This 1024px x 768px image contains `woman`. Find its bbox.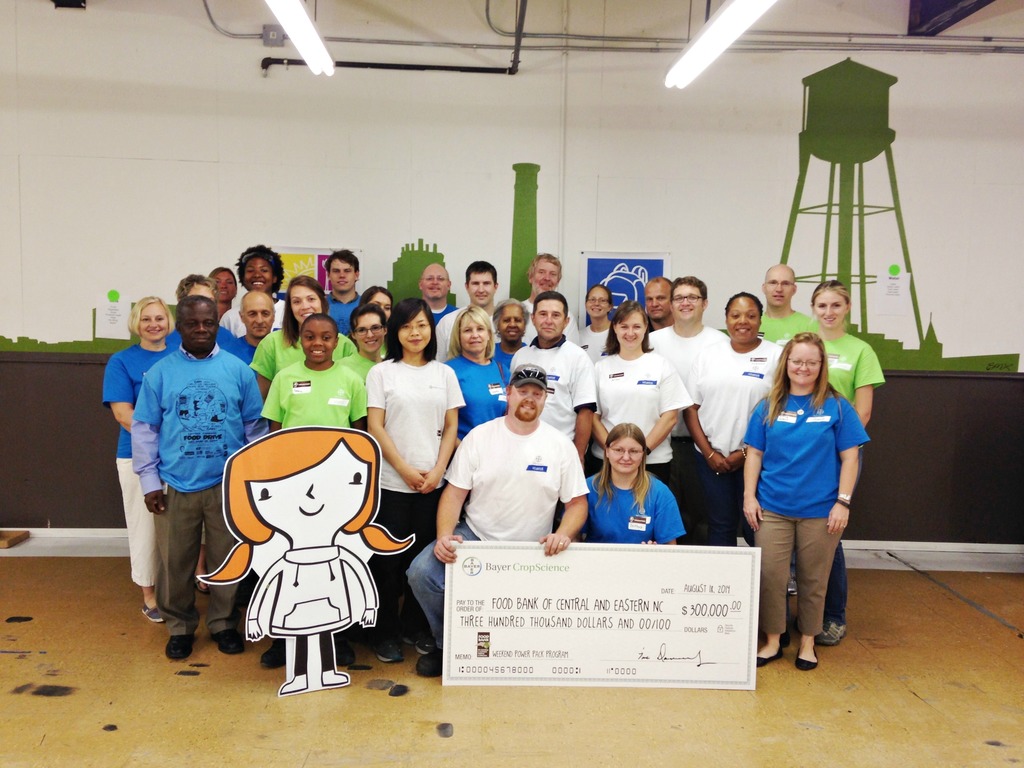
<region>357, 304, 458, 587</region>.
